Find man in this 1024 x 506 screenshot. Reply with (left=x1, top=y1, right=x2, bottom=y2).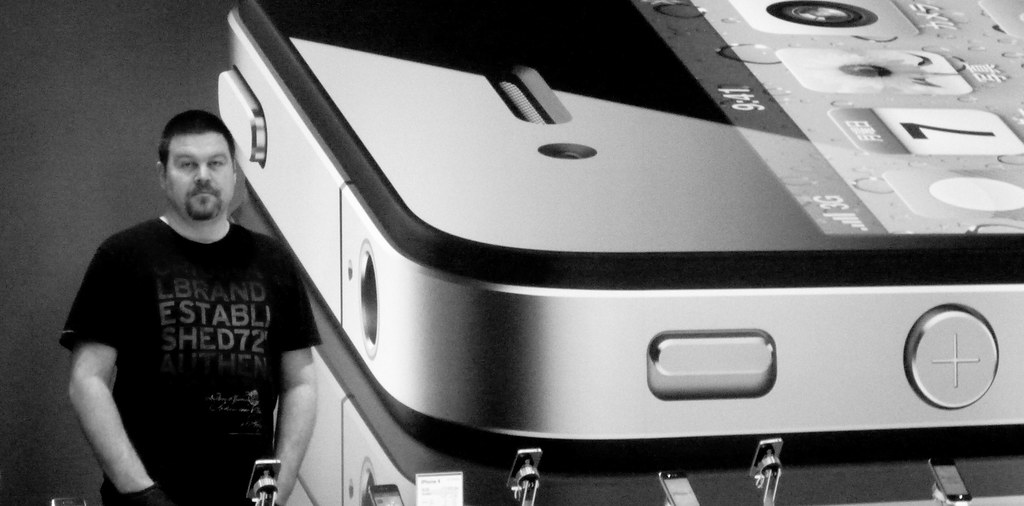
(left=47, top=110, right=324, bottom=505).
